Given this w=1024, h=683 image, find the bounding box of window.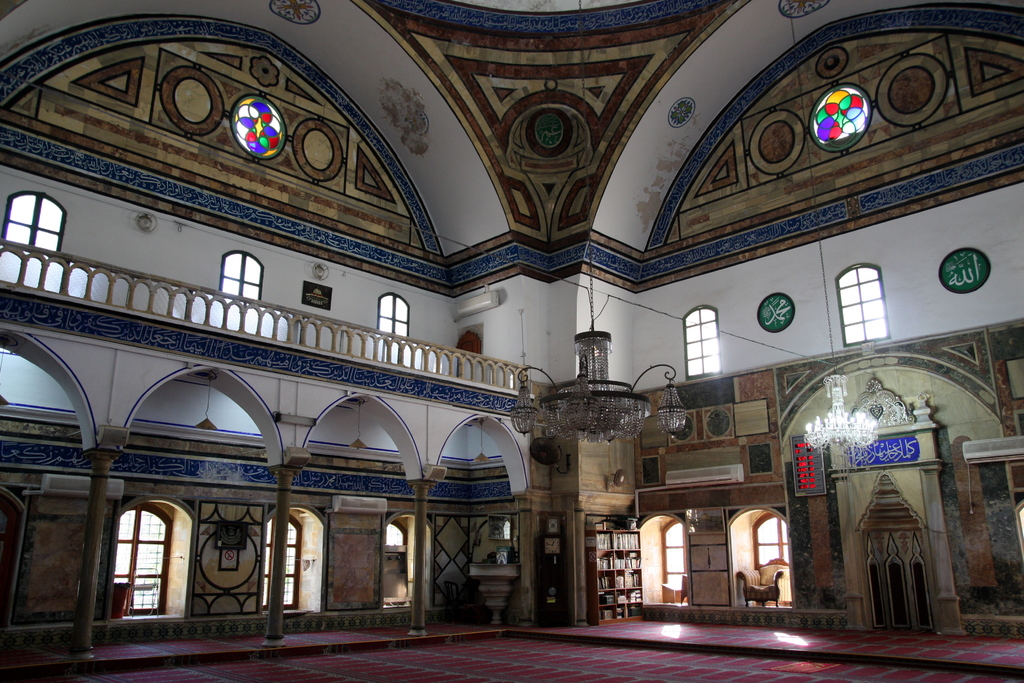
(6, 192, 62, 265).
